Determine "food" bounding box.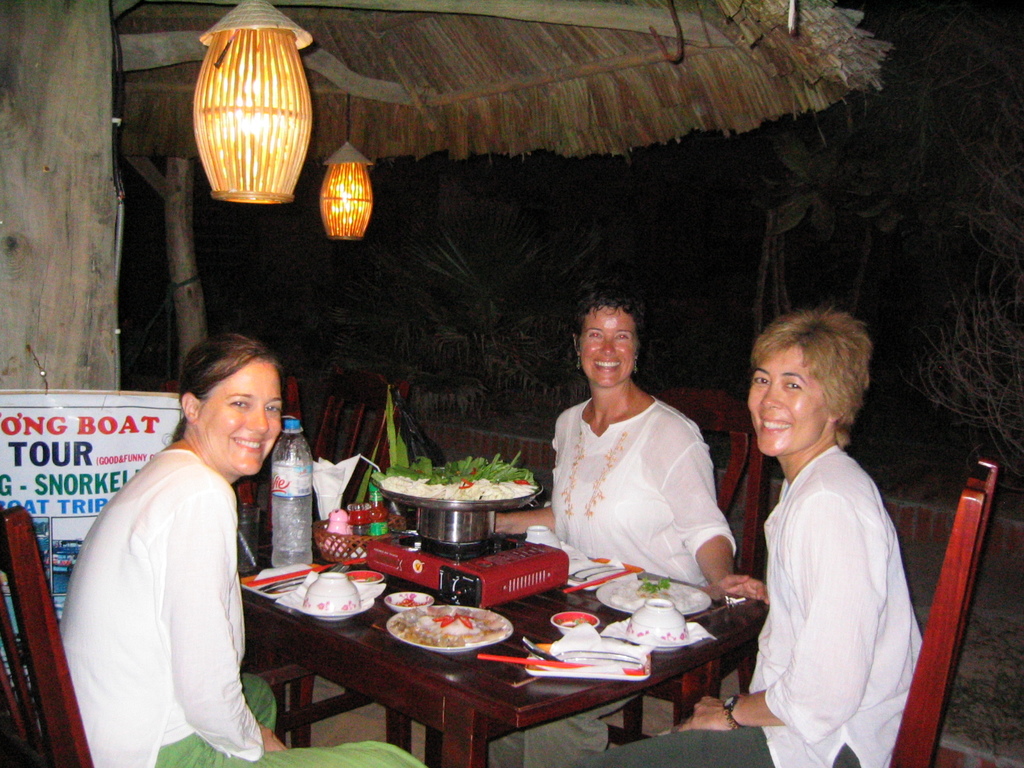
Determined: (x1=547, y1=621, x2=639, y2=669).
